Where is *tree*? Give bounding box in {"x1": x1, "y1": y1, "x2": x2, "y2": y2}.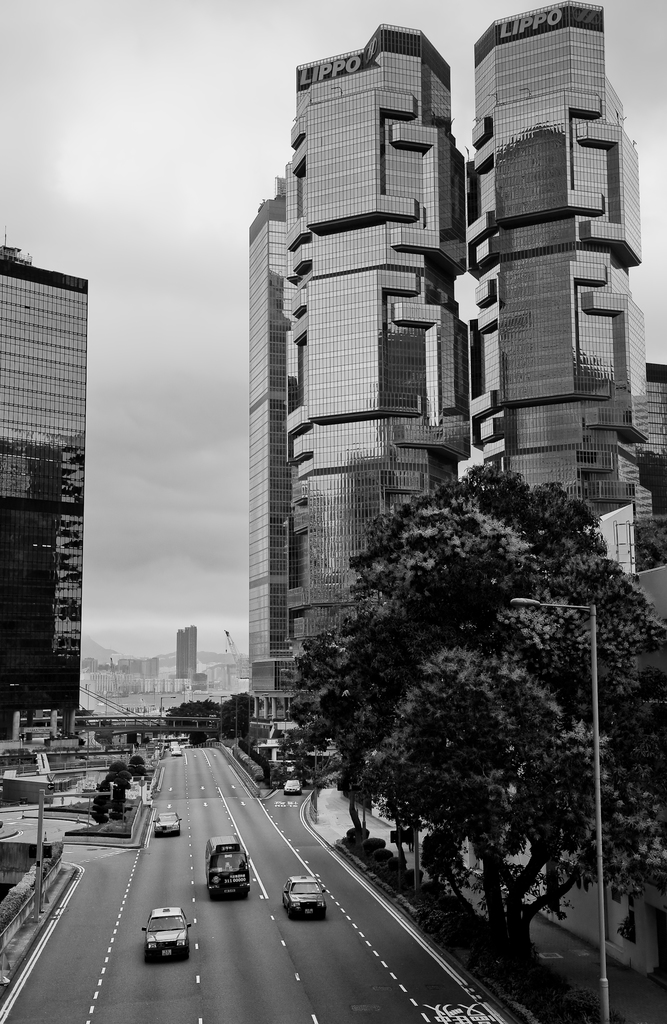
{"x1": 287, "y1": 432, "x2": 648, "y2": 939}.
